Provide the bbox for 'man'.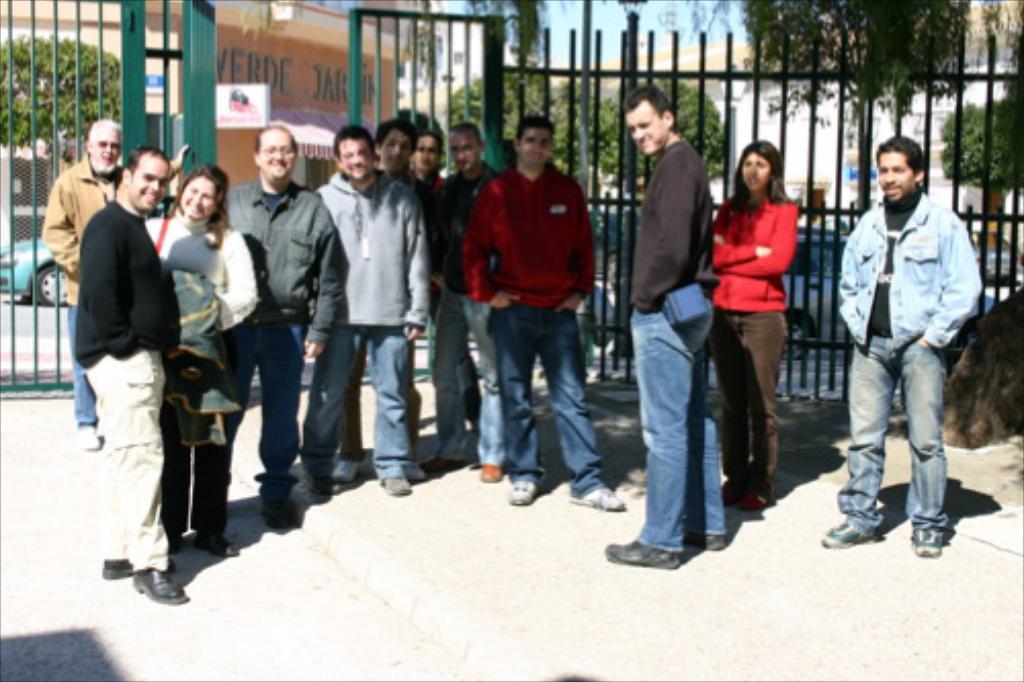
[left=604, top=86, right=727, bottom=563].
